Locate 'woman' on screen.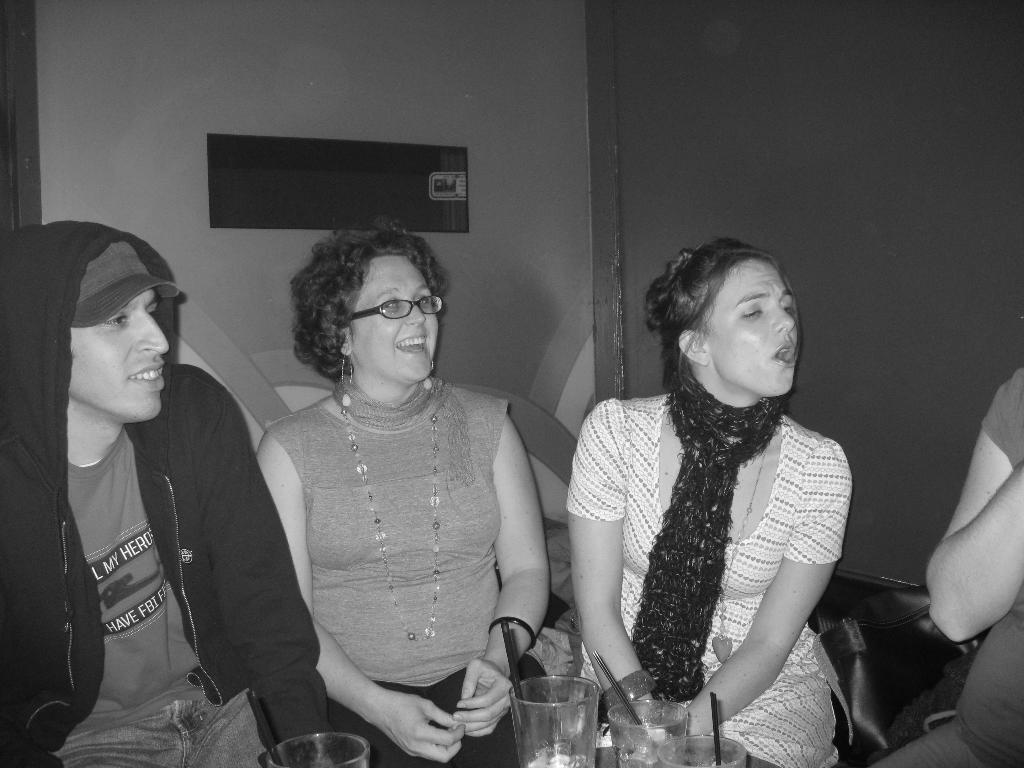
On screen at select_region(554, 210, 872, 767).
